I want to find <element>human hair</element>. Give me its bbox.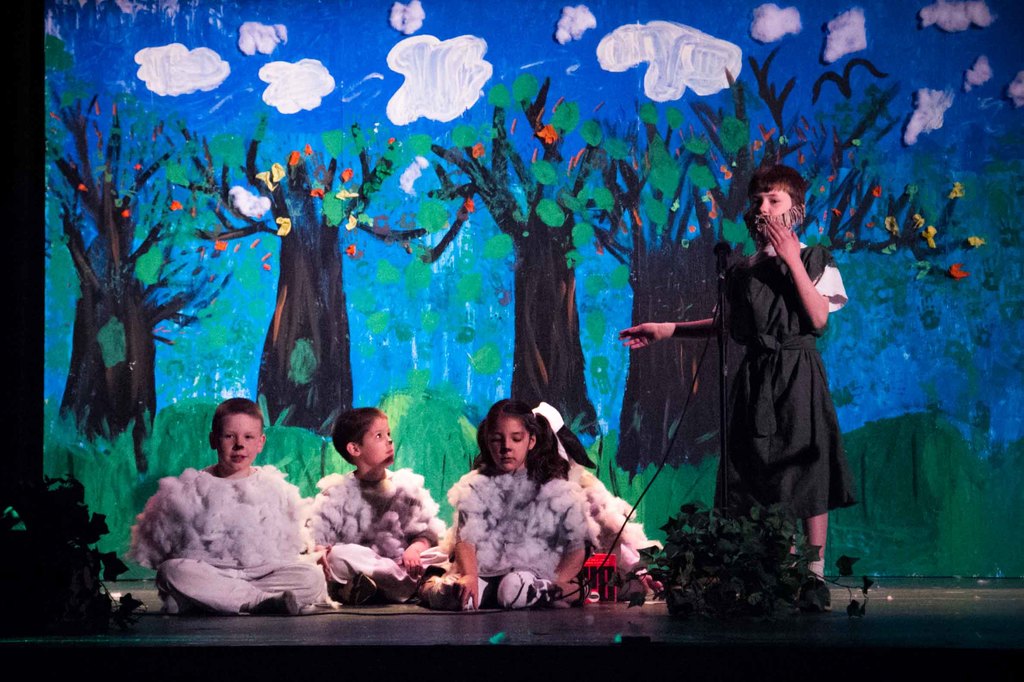
753, 161, 807, 199.
